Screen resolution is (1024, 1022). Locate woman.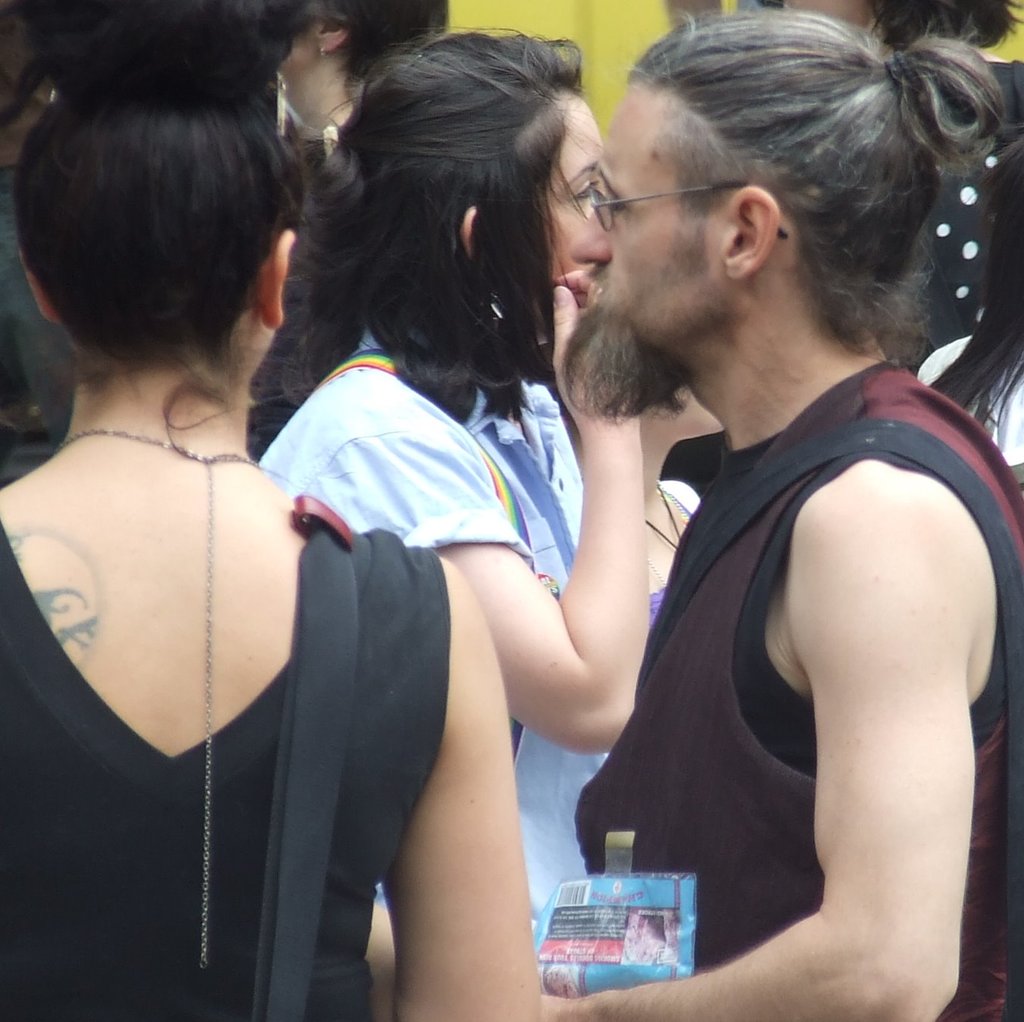
rect(0, 0, 542, 1017).
